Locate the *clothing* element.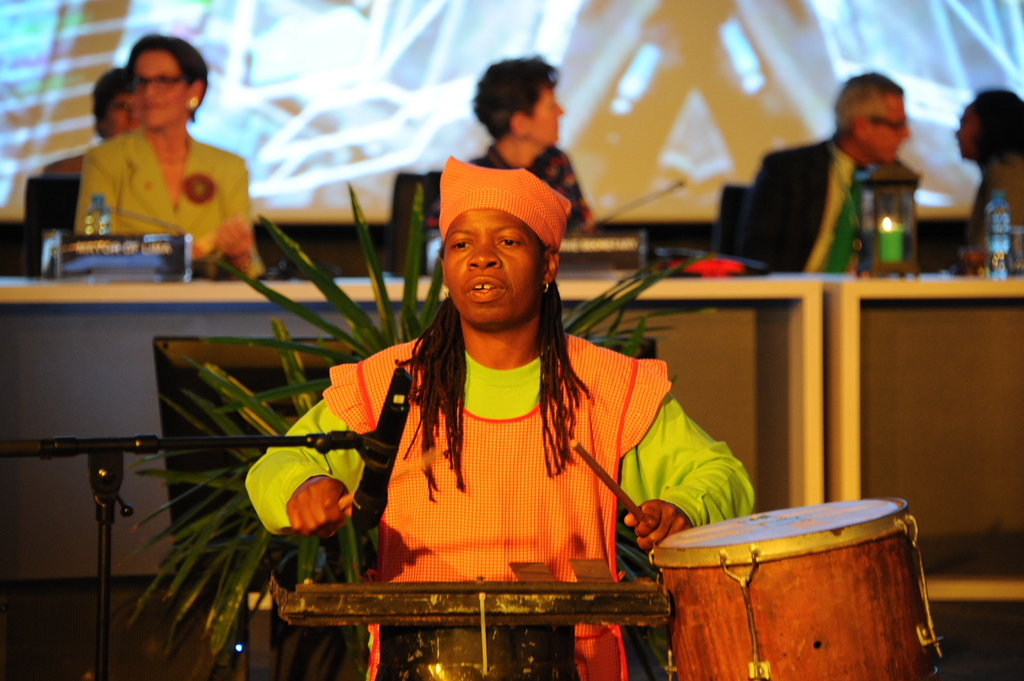
Element bbox: 736, 136, 918, 273.
